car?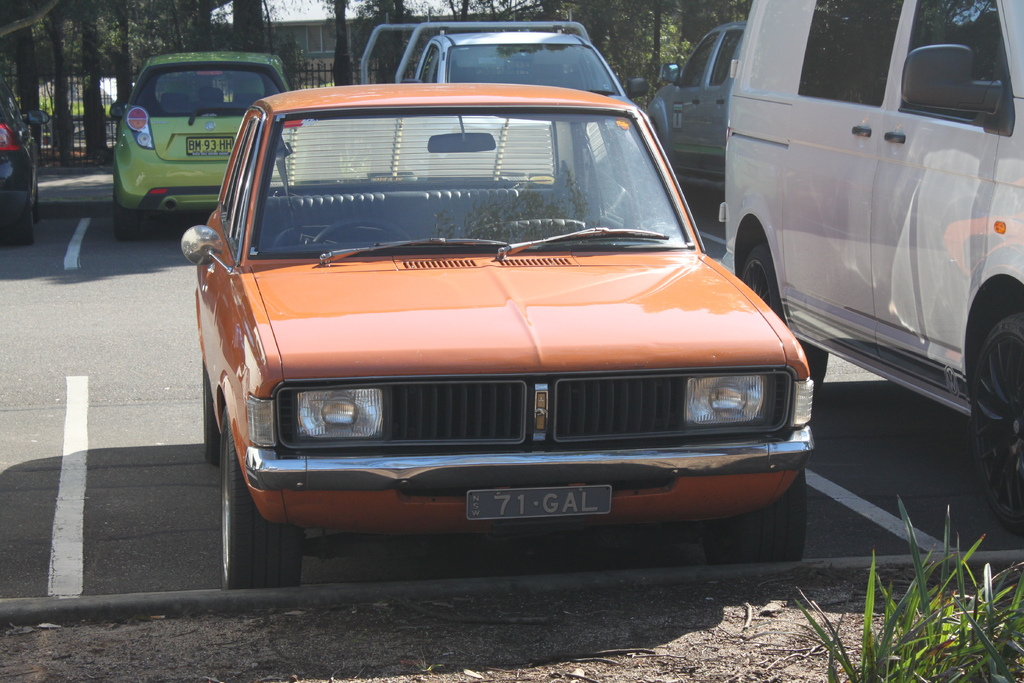
(left=723, top=0, right=1023, bottom=533)
